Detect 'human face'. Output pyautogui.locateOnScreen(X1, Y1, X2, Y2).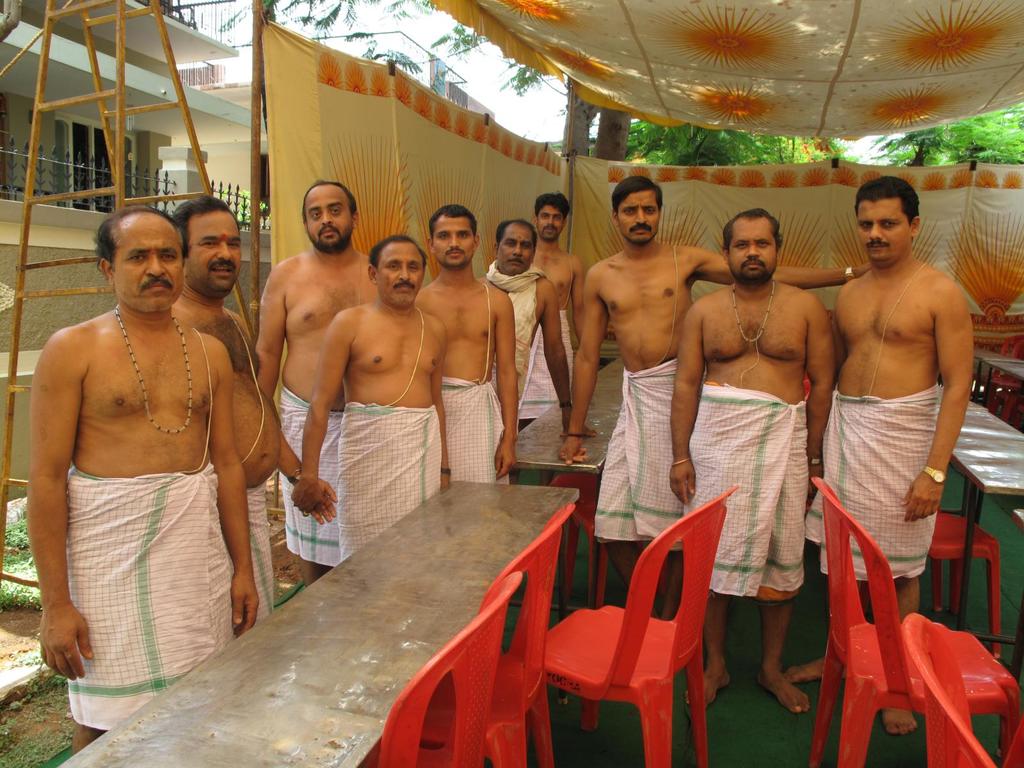
pyautogui.locateOnScreen(497, 234, 533, 274).
